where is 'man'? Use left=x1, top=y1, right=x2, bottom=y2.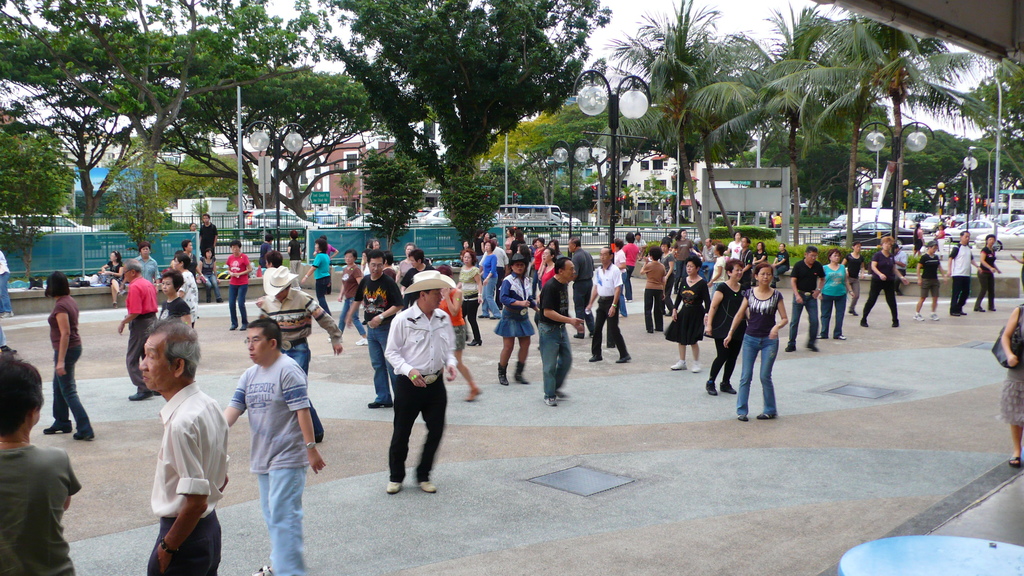
left=943, top=229, right=967, bottom=319.
